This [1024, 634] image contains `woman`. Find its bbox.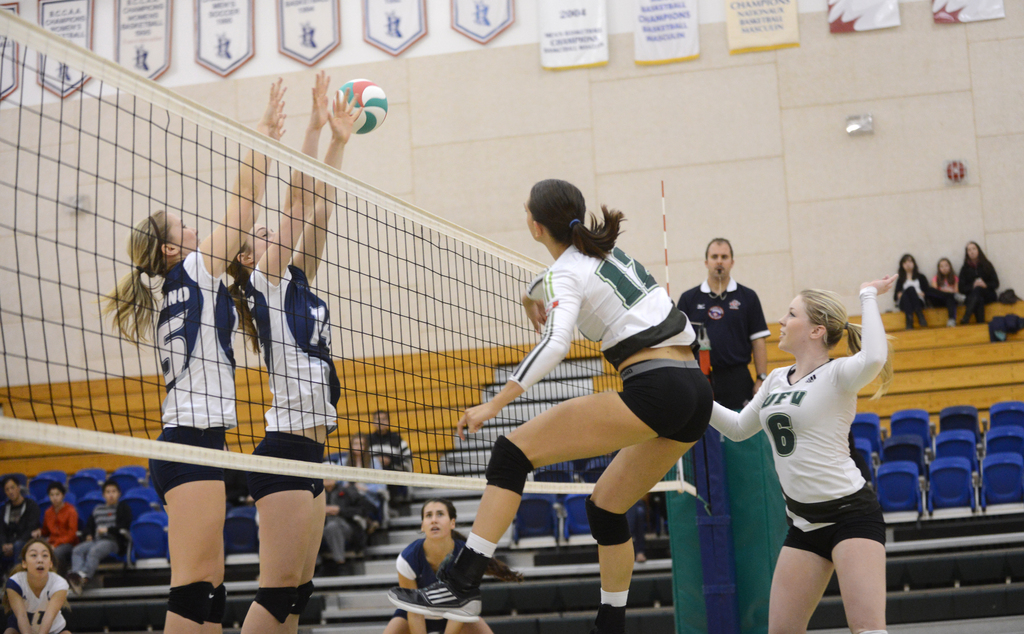
bbox=(956, 228, 998, 328).
